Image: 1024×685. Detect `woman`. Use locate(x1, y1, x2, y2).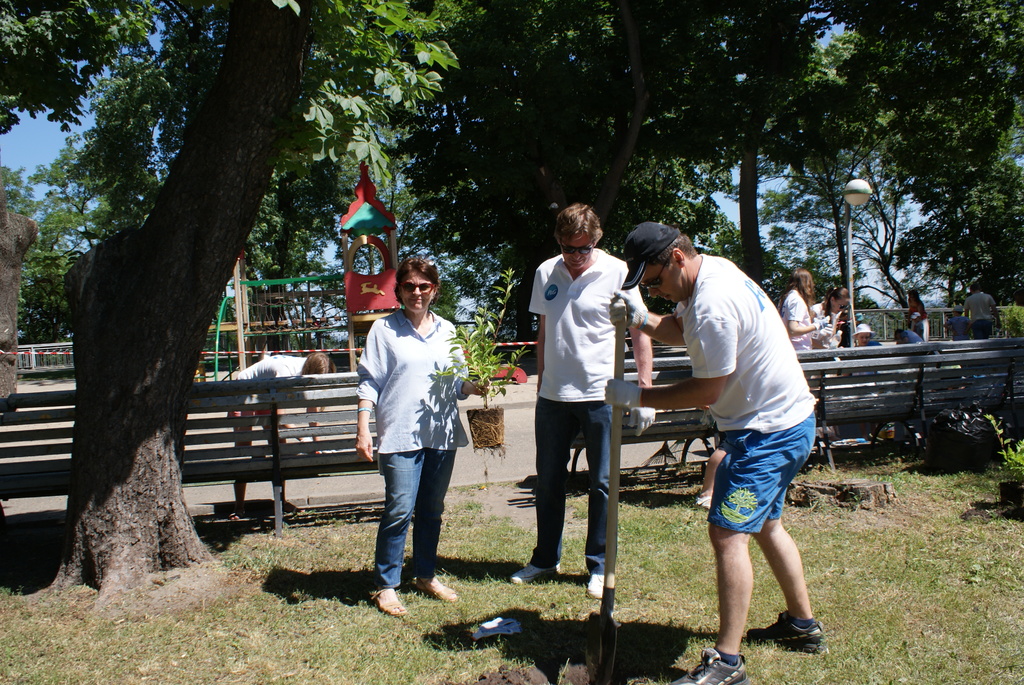
locate(854, 322, 881, 345).
